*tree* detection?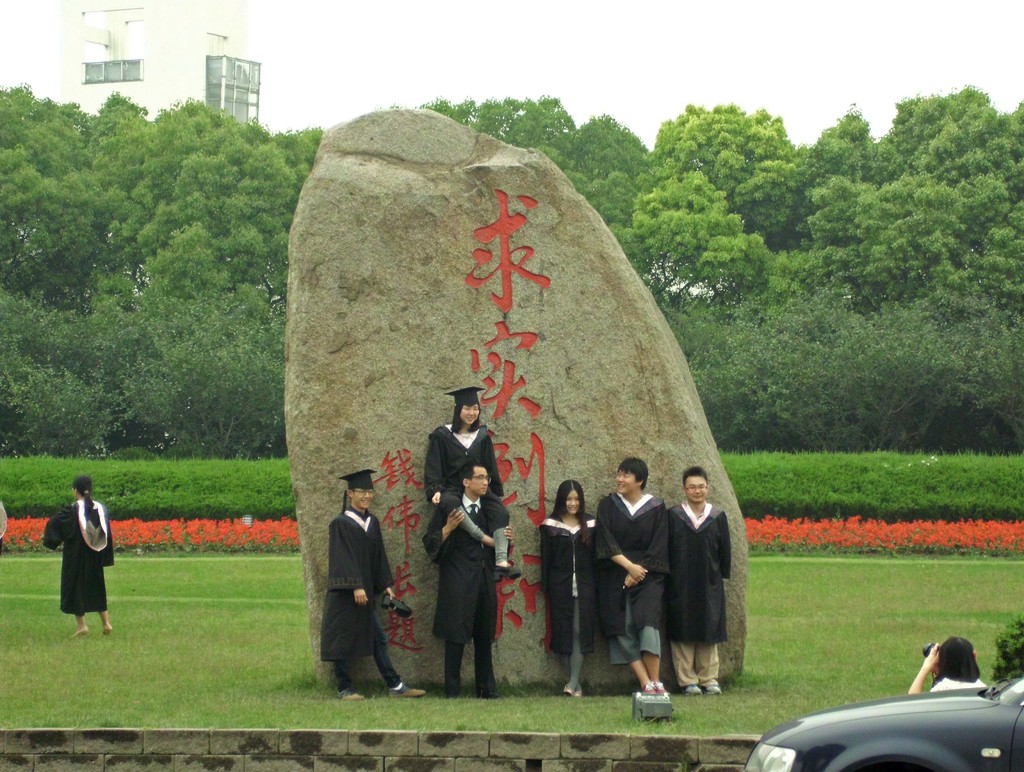
{"left": 671, "top": 123, "right": 796, "bottom": 229}
